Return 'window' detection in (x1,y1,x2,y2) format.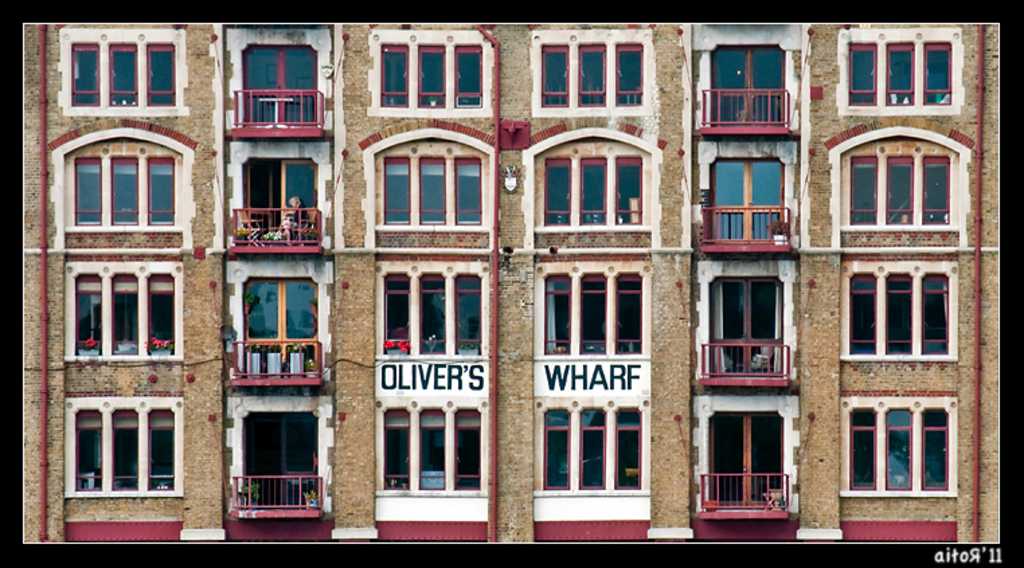
(577,47,609,106).
